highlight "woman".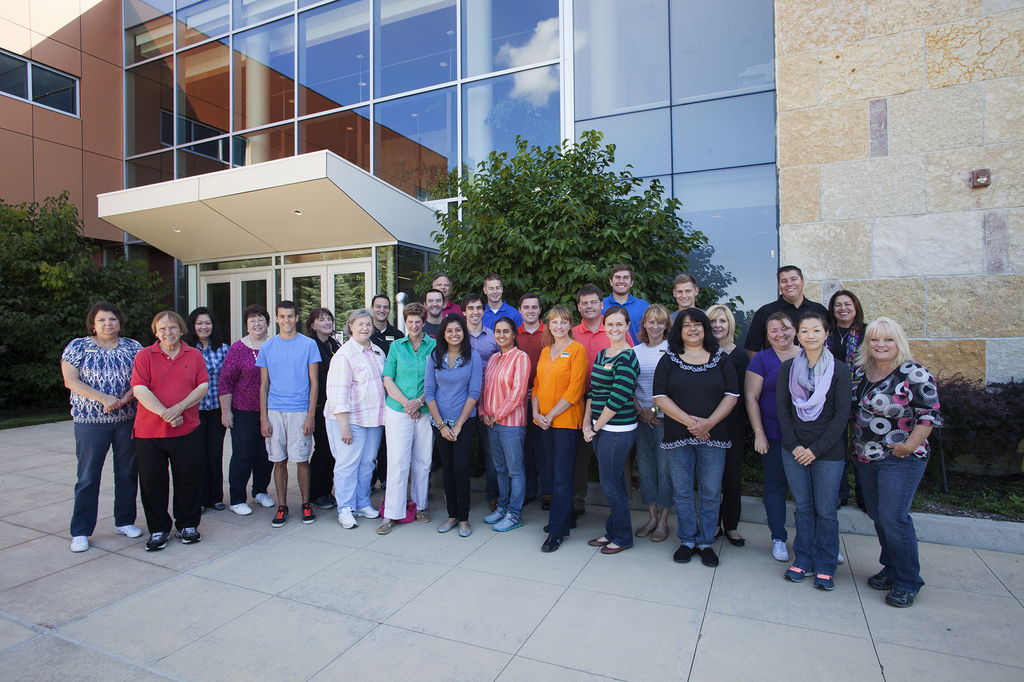
Highlighted region: region(633, 305, 675, 543).
